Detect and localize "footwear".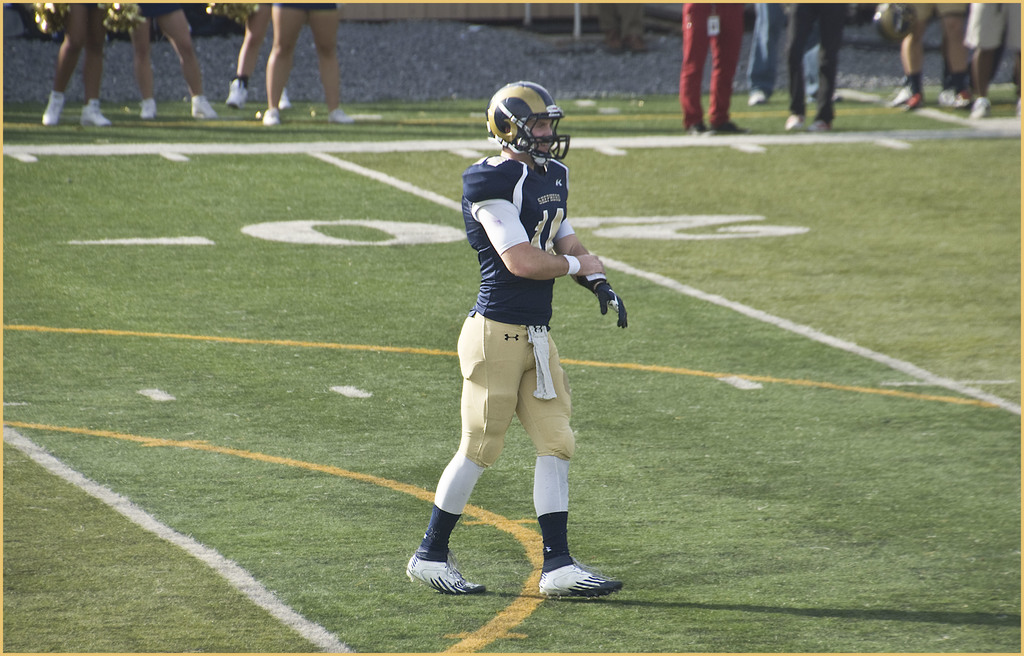
Localized at [712, 123, 751, 134].
